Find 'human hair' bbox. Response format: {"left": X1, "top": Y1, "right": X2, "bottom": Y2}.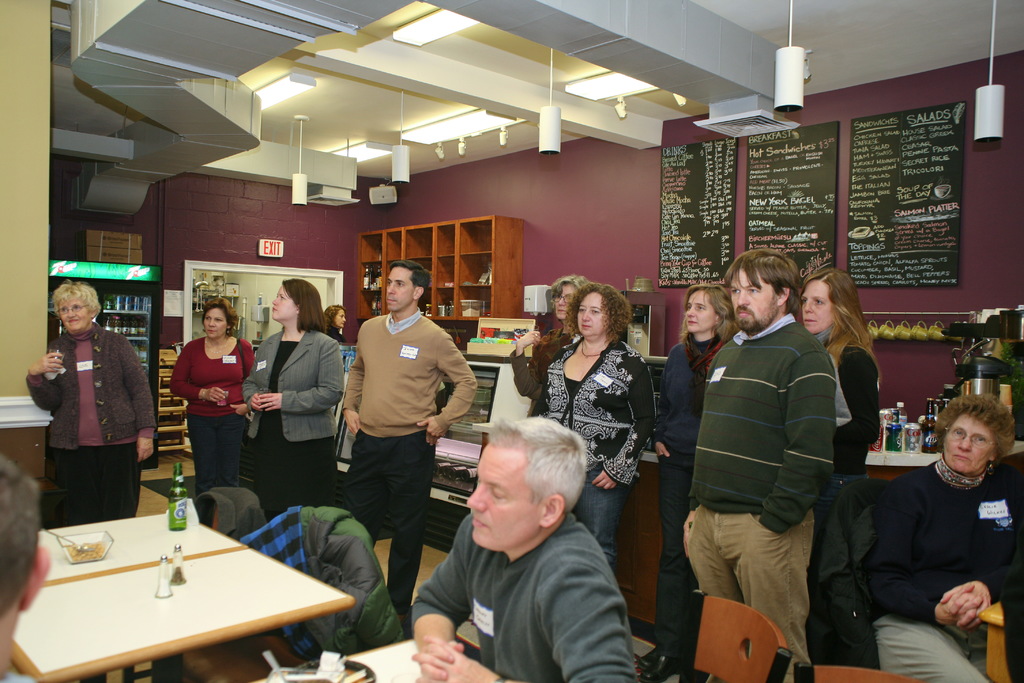
{"left": 805, "top": 268, "right": 875, "bottom": 361}.
